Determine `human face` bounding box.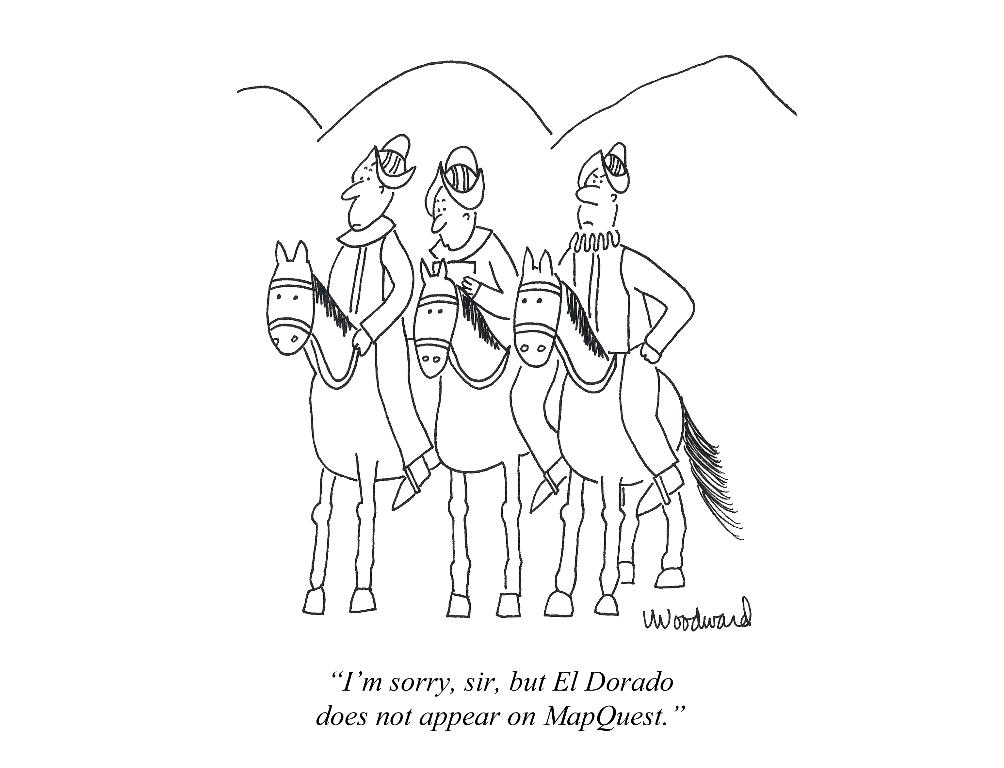
Determined: x1=577, y1=174, x2=611, y2=235.
